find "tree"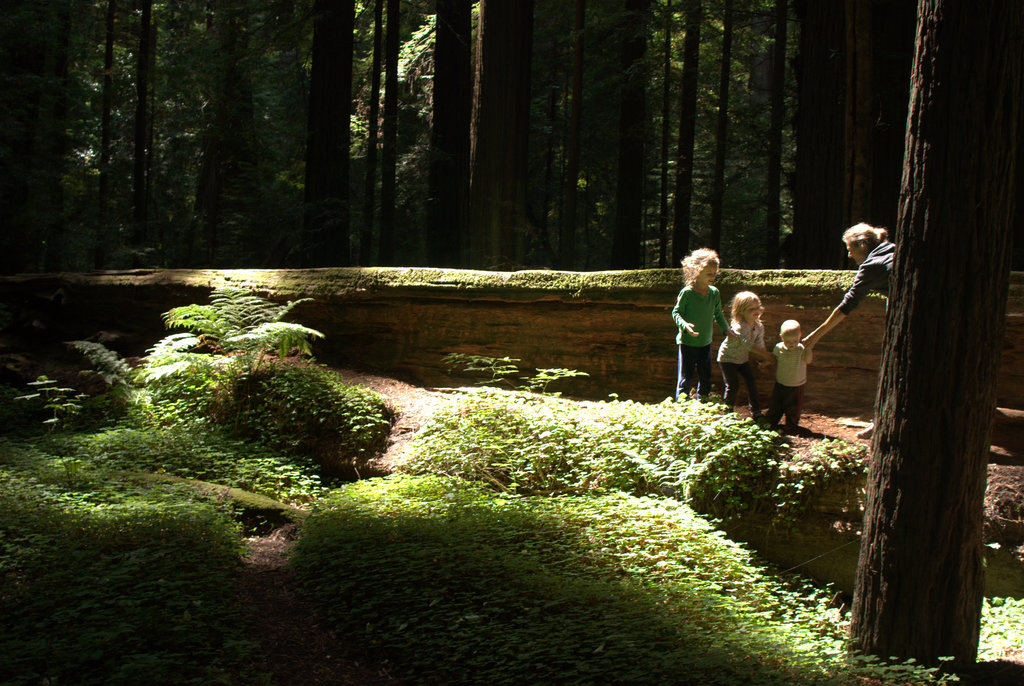
left=416, top=0, right=476, bottom=271
